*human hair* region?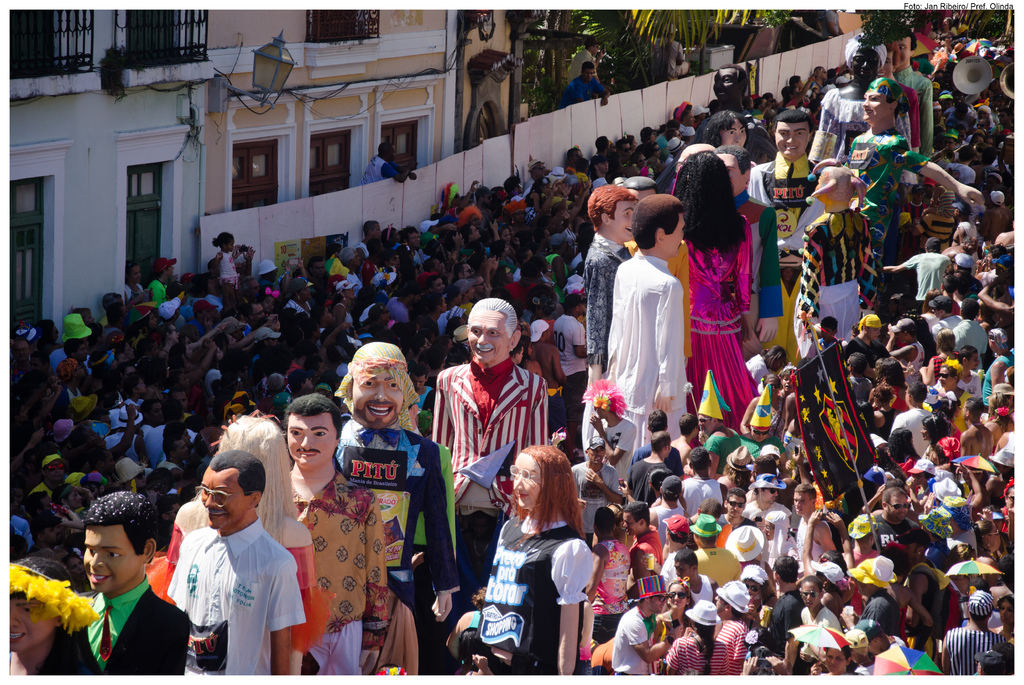
bbox=(633, 193, 685, 253)
